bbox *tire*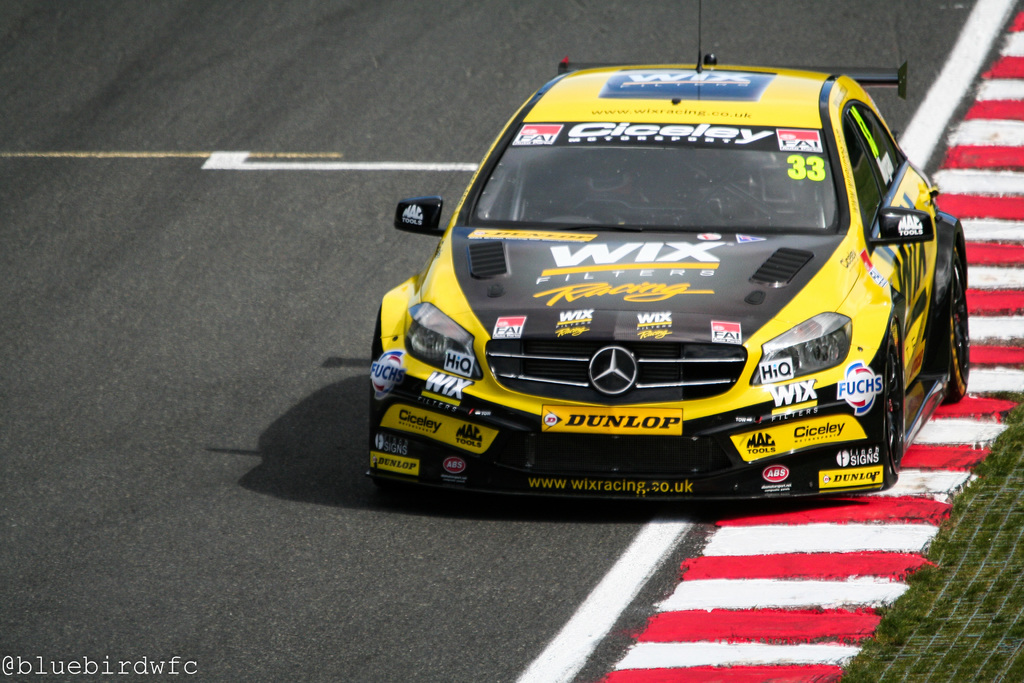
locate(372, 314, 385, 447)
